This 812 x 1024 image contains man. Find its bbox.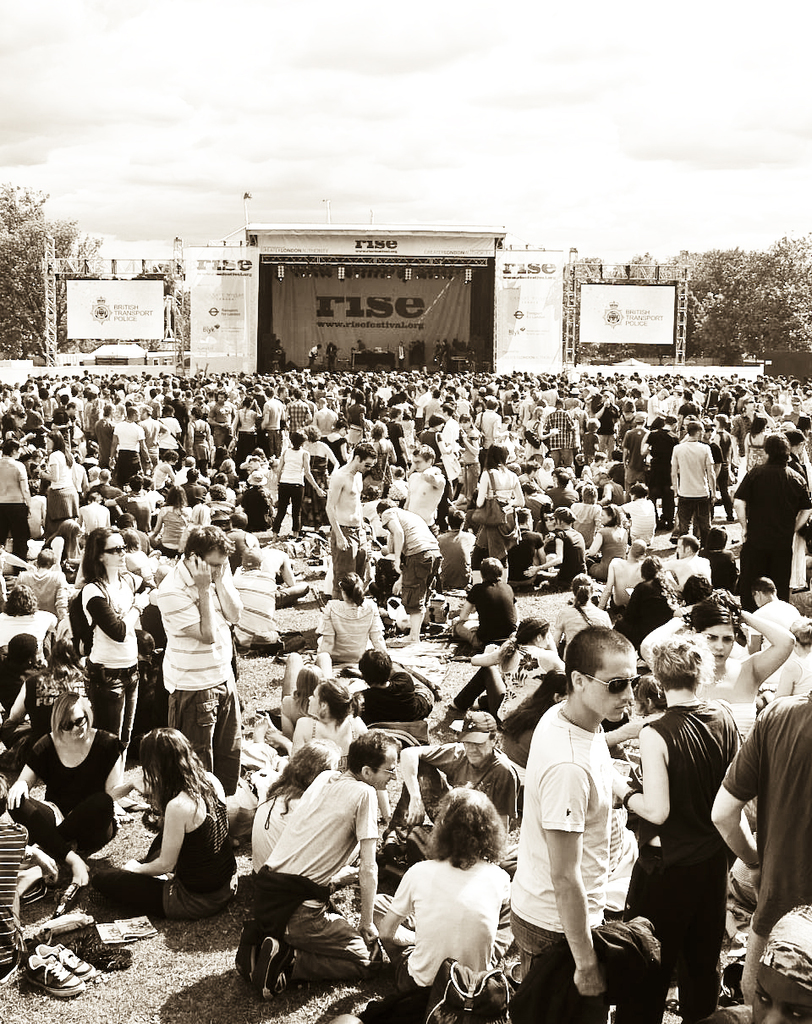
322, 441, 381, 599.
